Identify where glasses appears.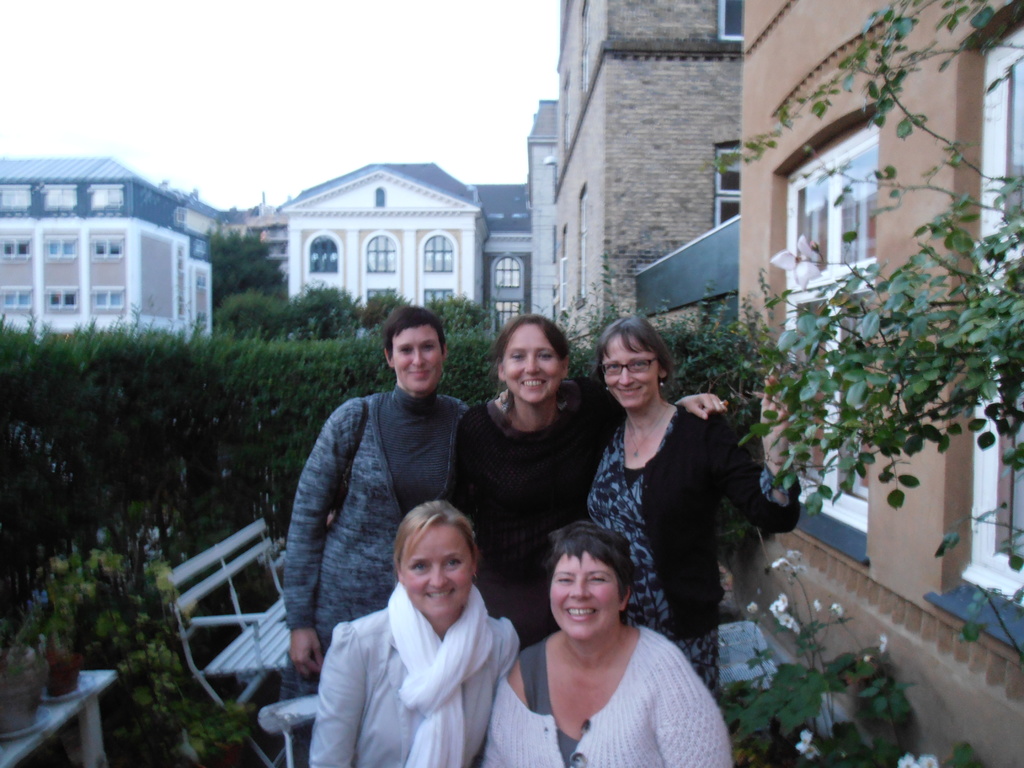
Appears at box=[598, 353, 664, 378].
